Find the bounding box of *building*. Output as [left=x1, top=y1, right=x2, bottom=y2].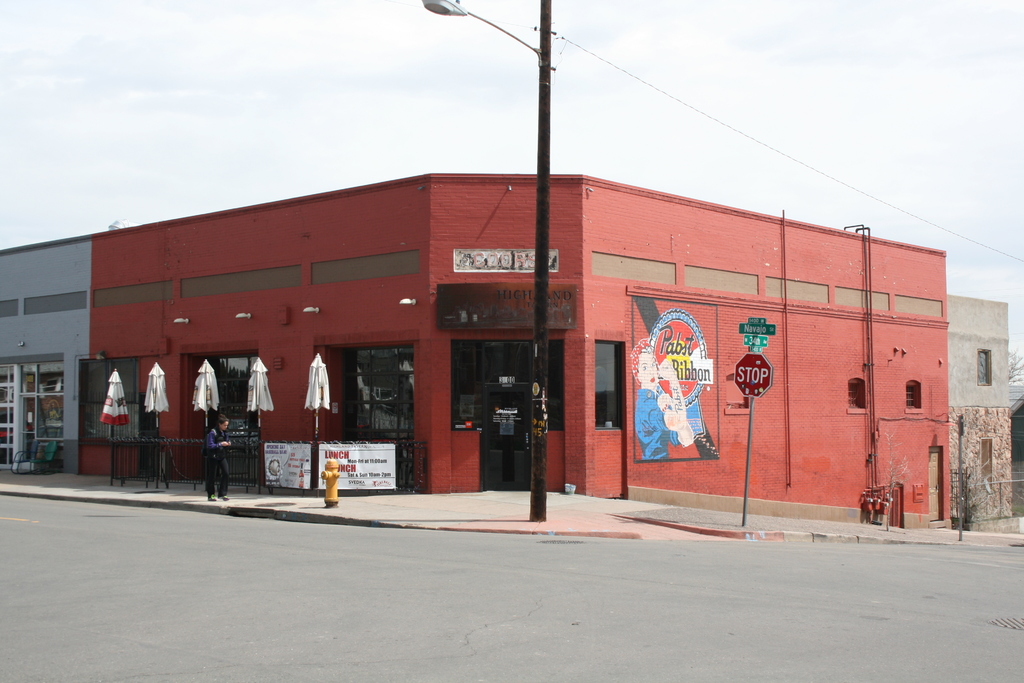
[left=0, top=173, right=949, bottom=530].
